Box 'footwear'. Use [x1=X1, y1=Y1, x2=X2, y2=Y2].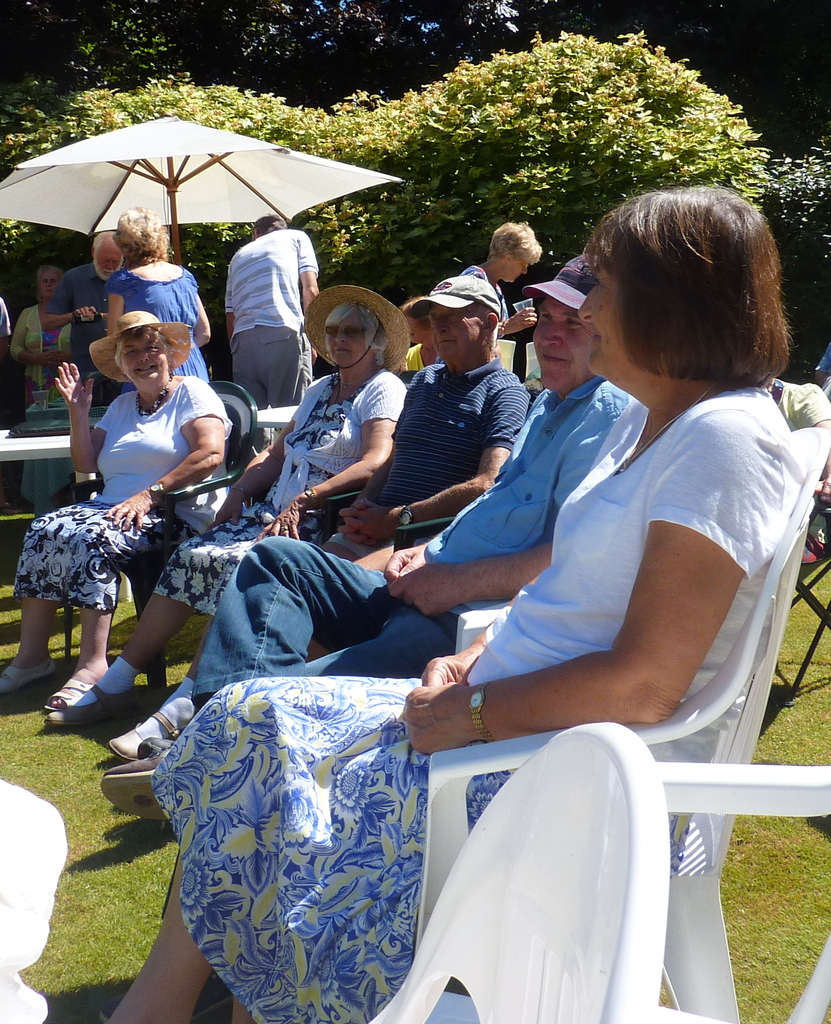
[x1=41, y1=678, x2=102, y2=717].
